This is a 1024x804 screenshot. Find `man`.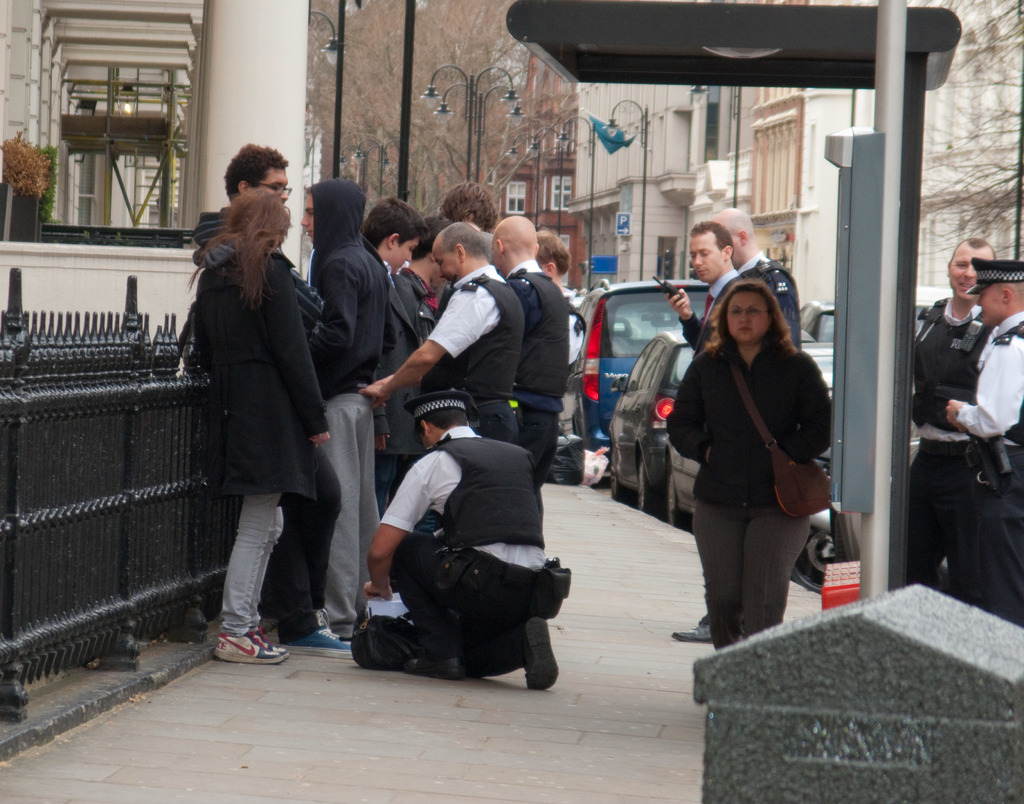
Bounding box: bbox=(355, 391, 568, 694).
